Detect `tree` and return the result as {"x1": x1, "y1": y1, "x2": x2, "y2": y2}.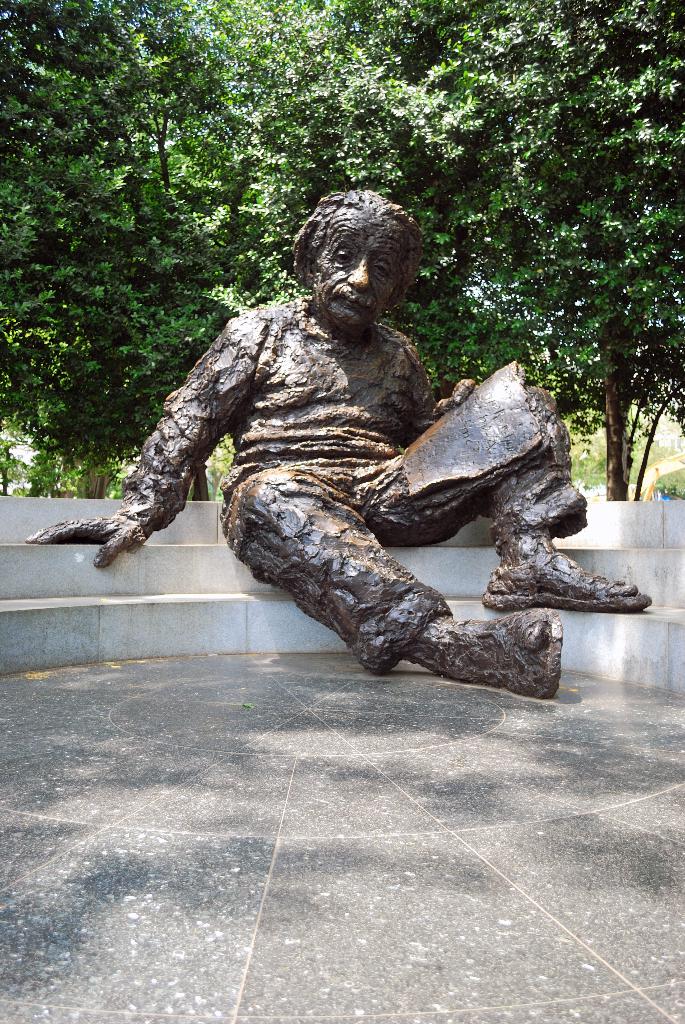
{"x1": 249, "y1": 0, "x2": 684, "y2": 502}.
